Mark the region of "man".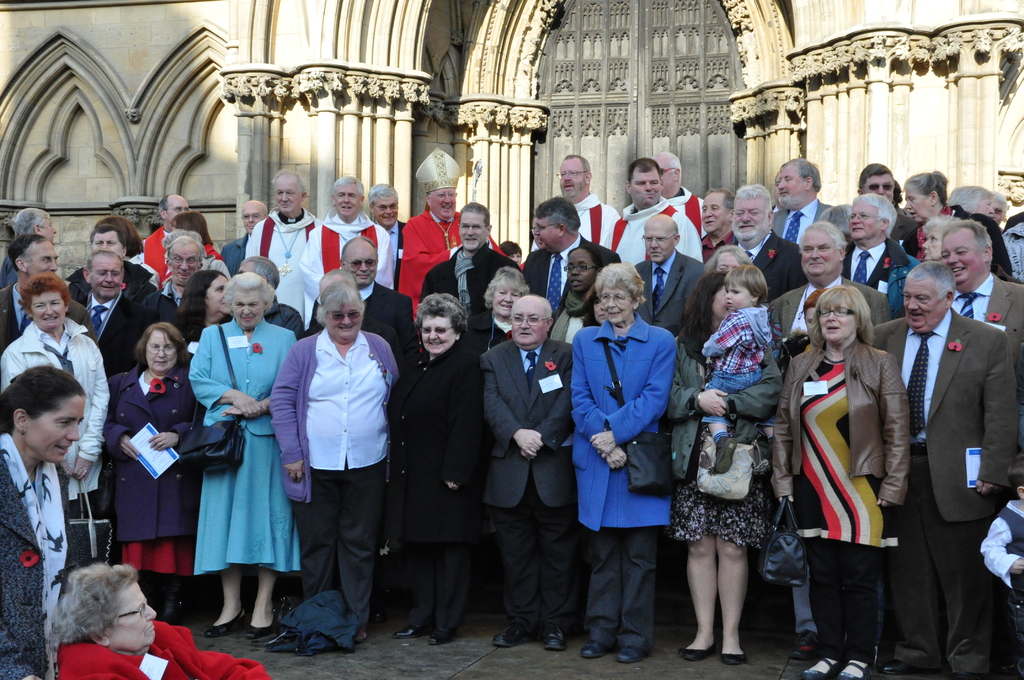
Region: (left=598, top=156, right=703, bottom=264).
